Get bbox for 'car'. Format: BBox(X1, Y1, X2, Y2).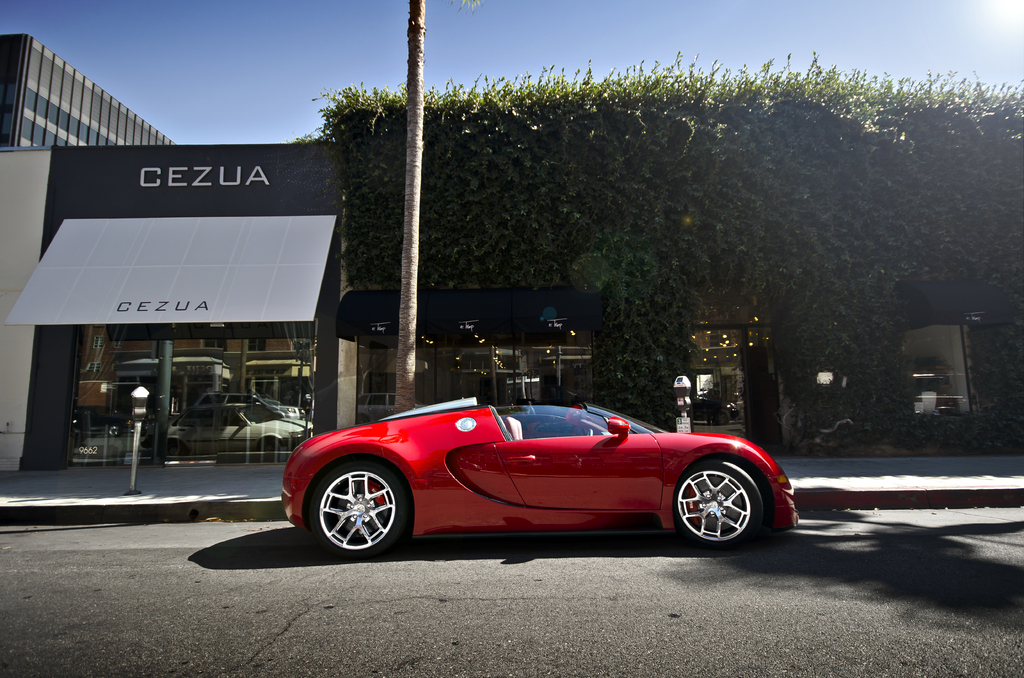
BBox(282, 396, 801, 560).
